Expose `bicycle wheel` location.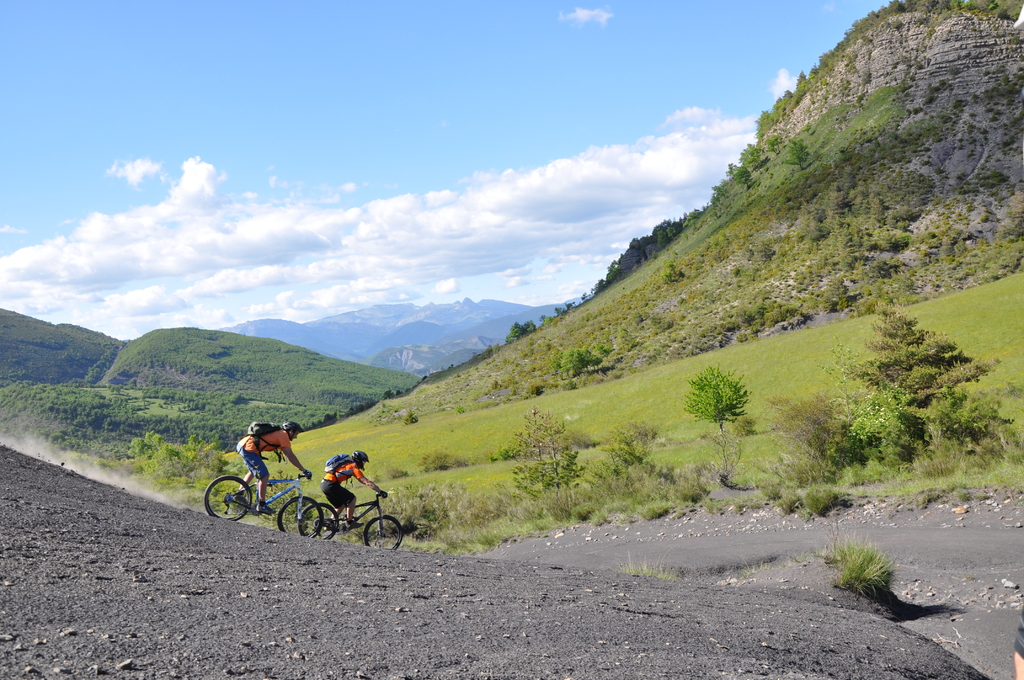
Exposed at [364,512,406,551].
